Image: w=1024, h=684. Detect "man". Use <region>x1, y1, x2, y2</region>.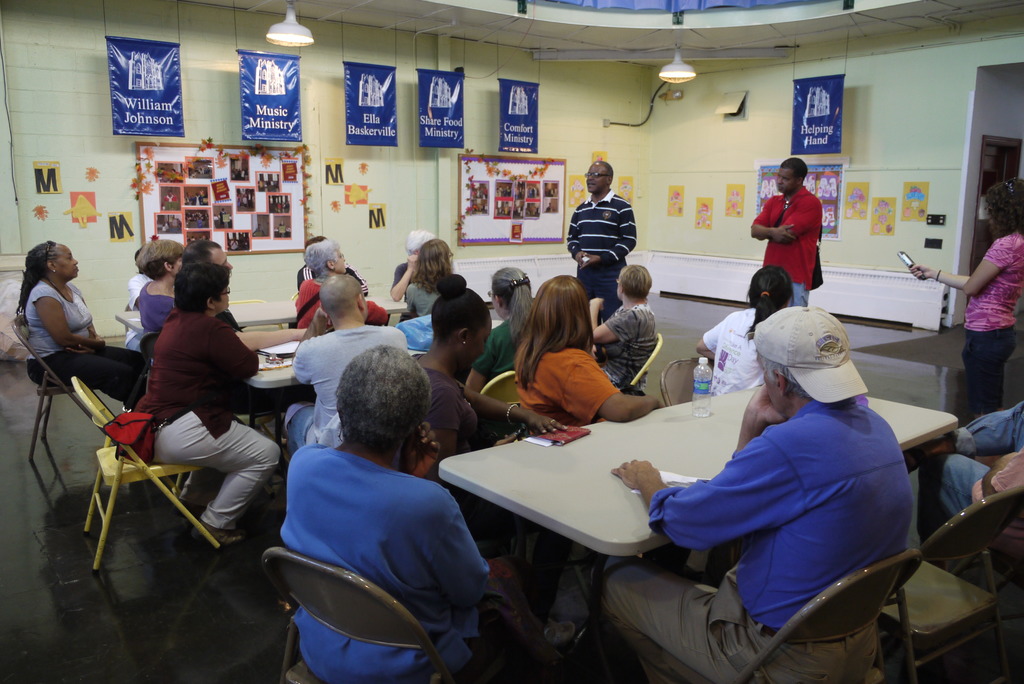
<region>749, 156, 824, 308</region>.
